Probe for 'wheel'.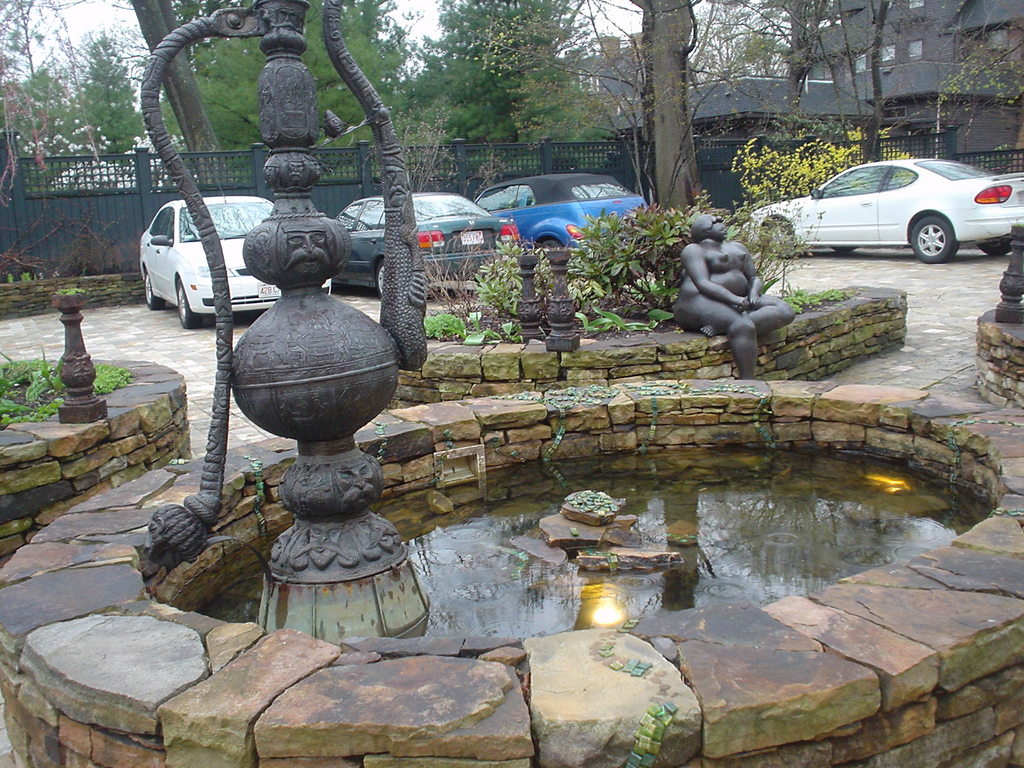
Probe result: l=764, t=220, r=797, b=258.
